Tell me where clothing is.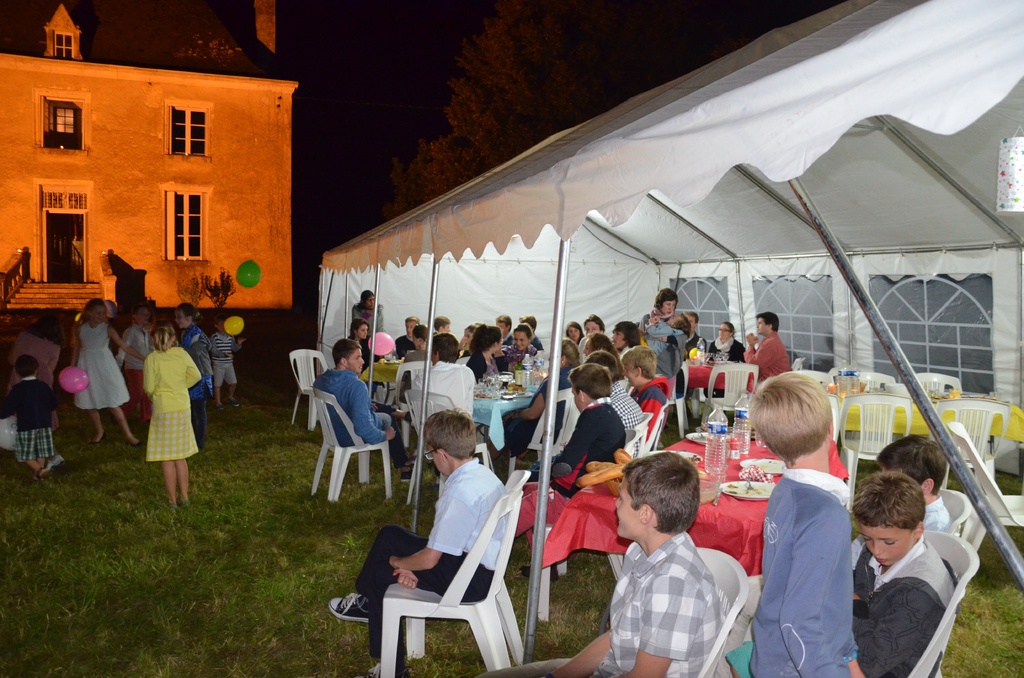
clothing is at (180, 325, 204, 397).
